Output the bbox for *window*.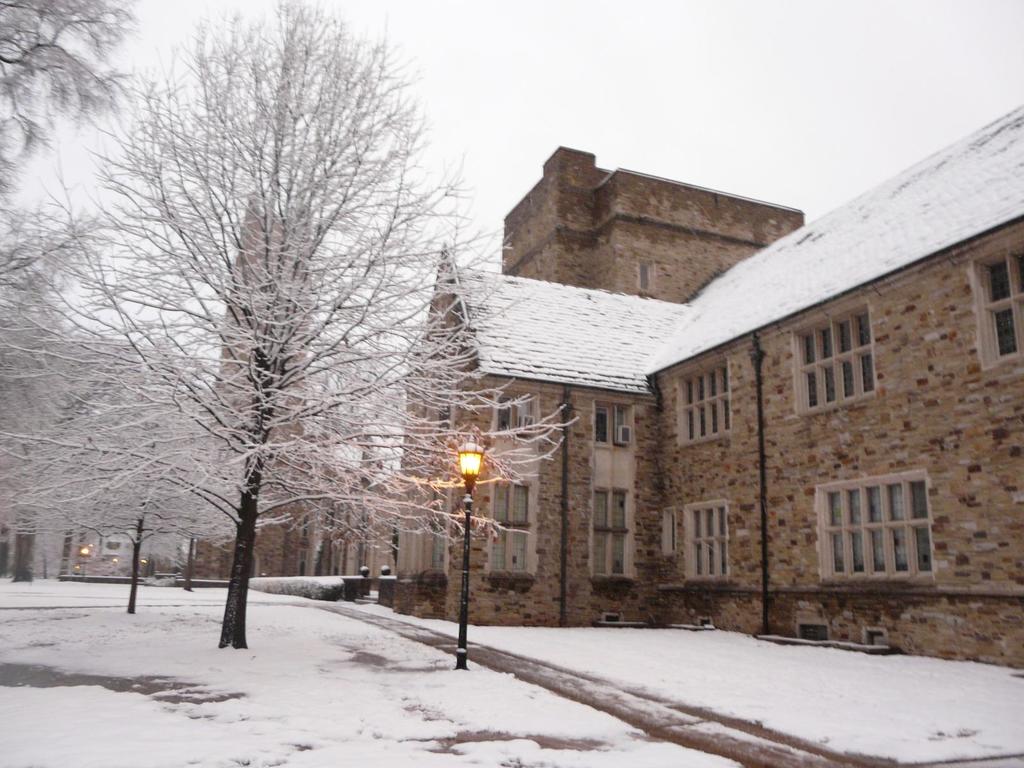
591, 398, 608, 444.
